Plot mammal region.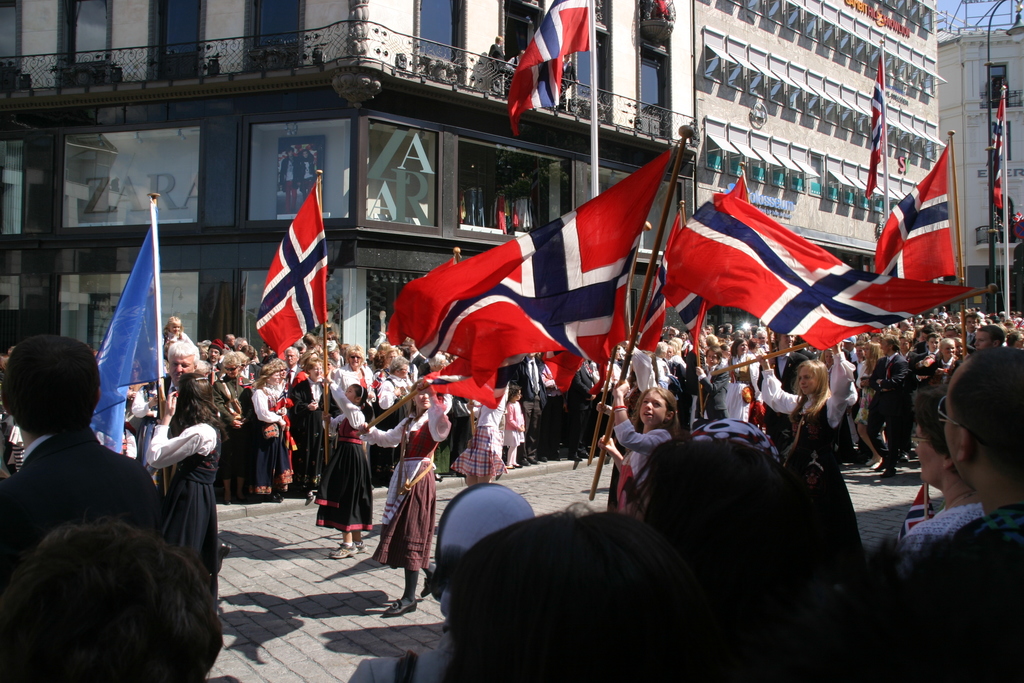
Plotted at box(505, 49, 525, 70).
